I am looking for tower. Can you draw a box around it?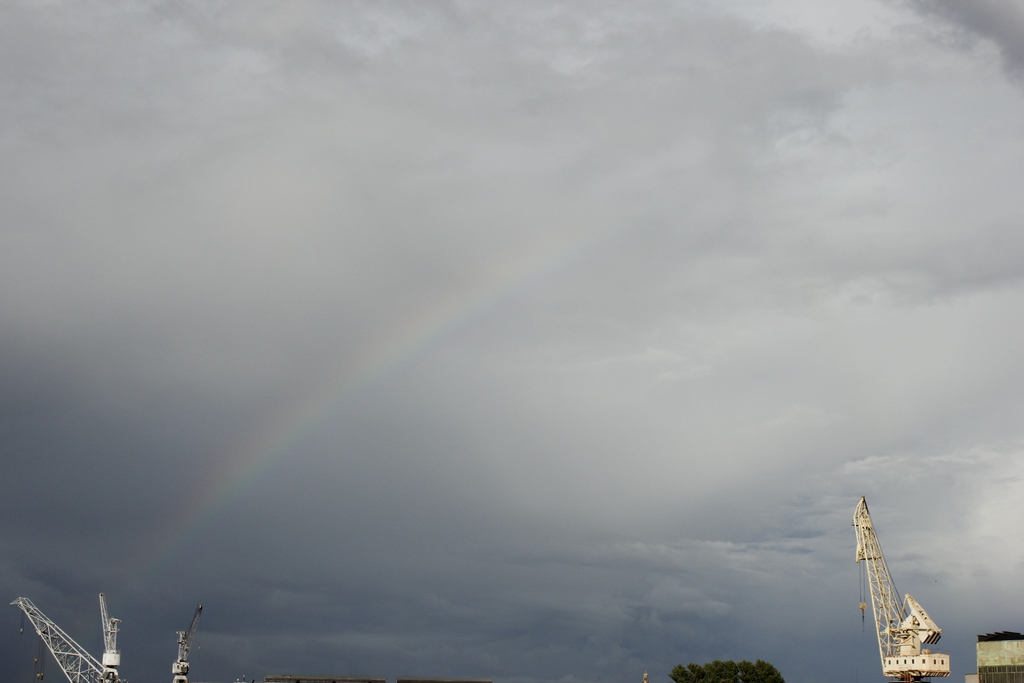
Sure, the bounding box is detection(95, 579, 127, 677).
